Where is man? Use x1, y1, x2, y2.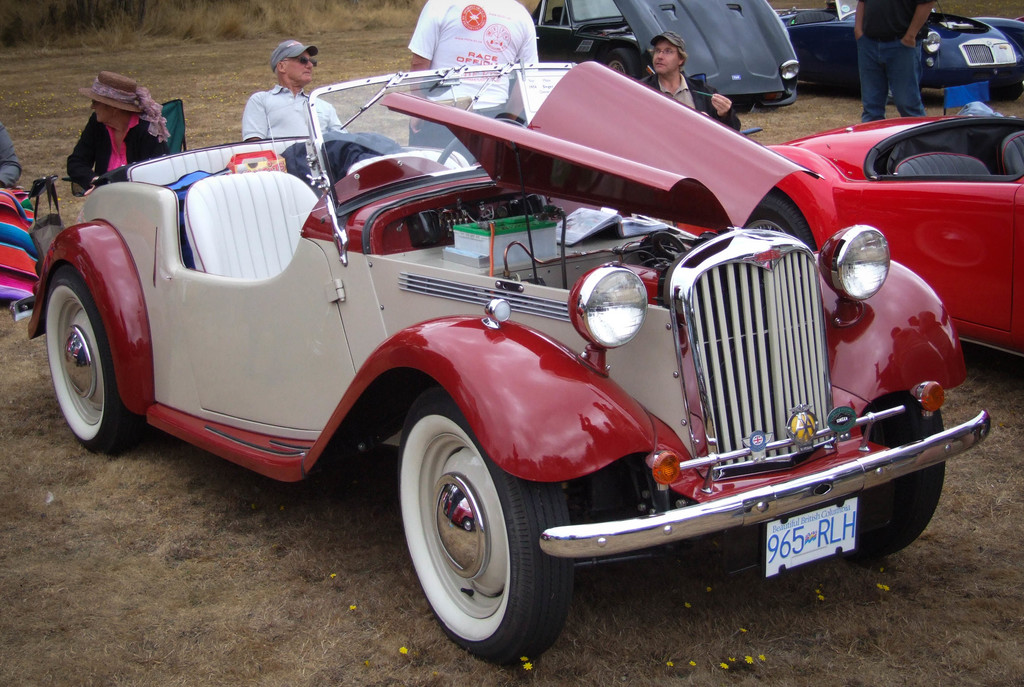
61, 70, 165, 204.
